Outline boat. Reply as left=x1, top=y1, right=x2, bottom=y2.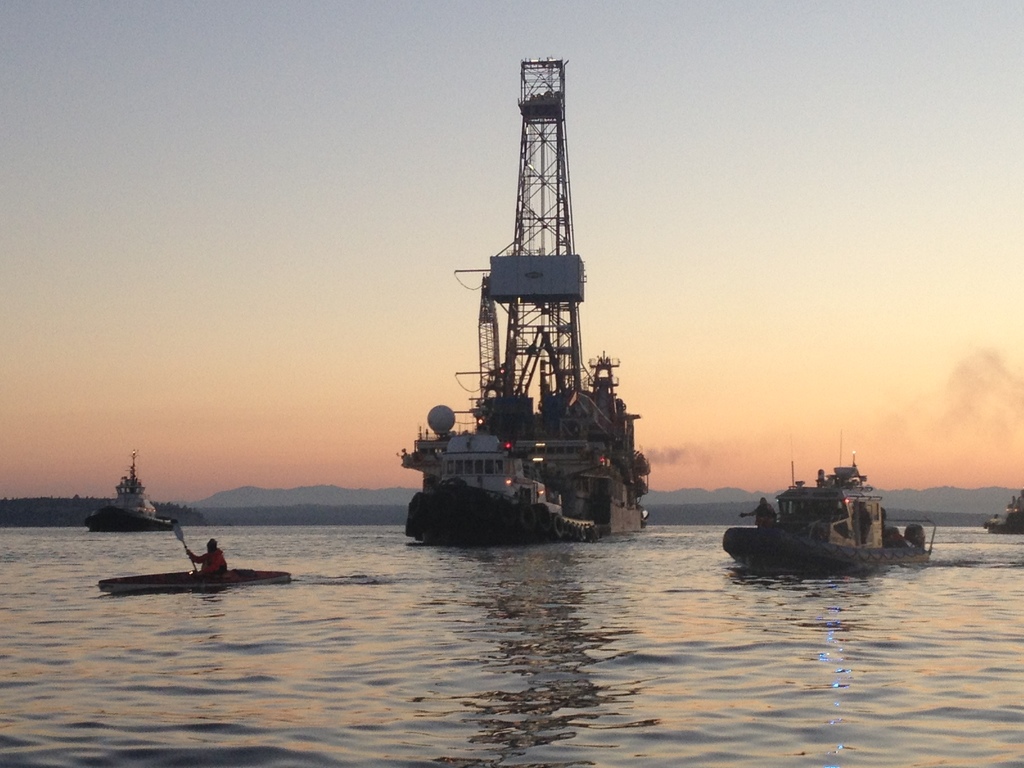
left=714, top=445, right=932, bottom=568.
